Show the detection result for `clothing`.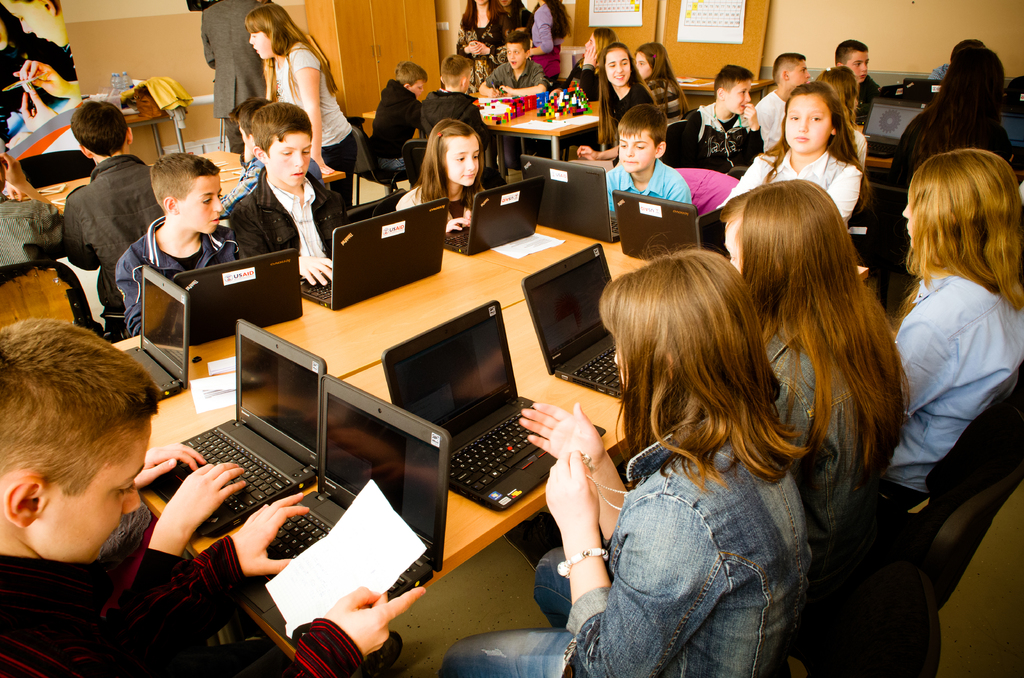
<region>397, 181, 451, 227</region>.
